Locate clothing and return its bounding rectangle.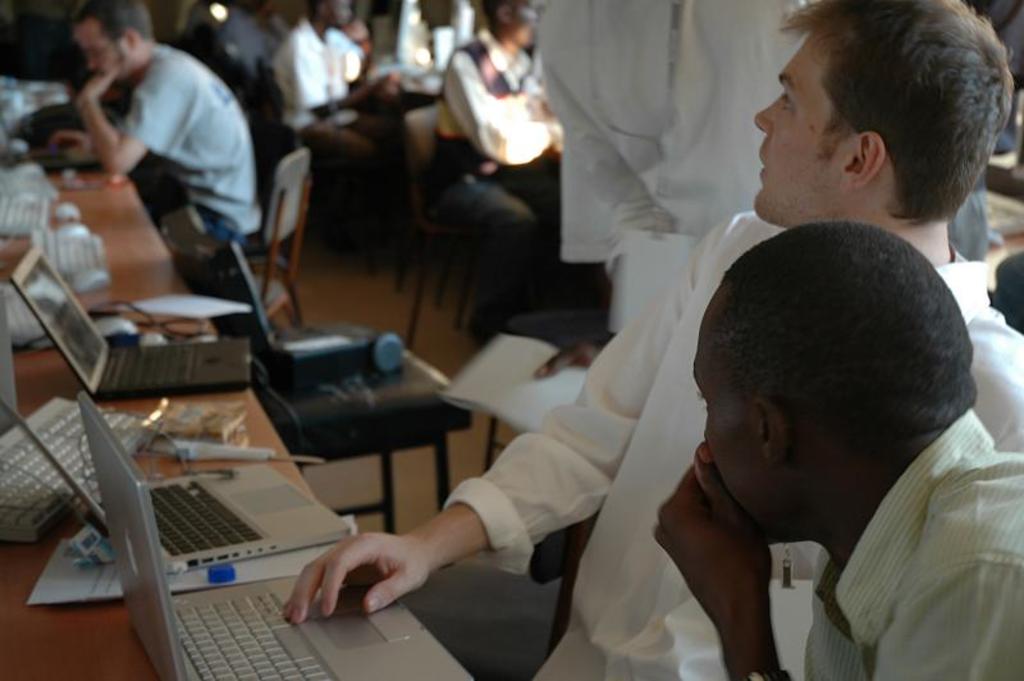
detection(262, 18, 365, 179).
